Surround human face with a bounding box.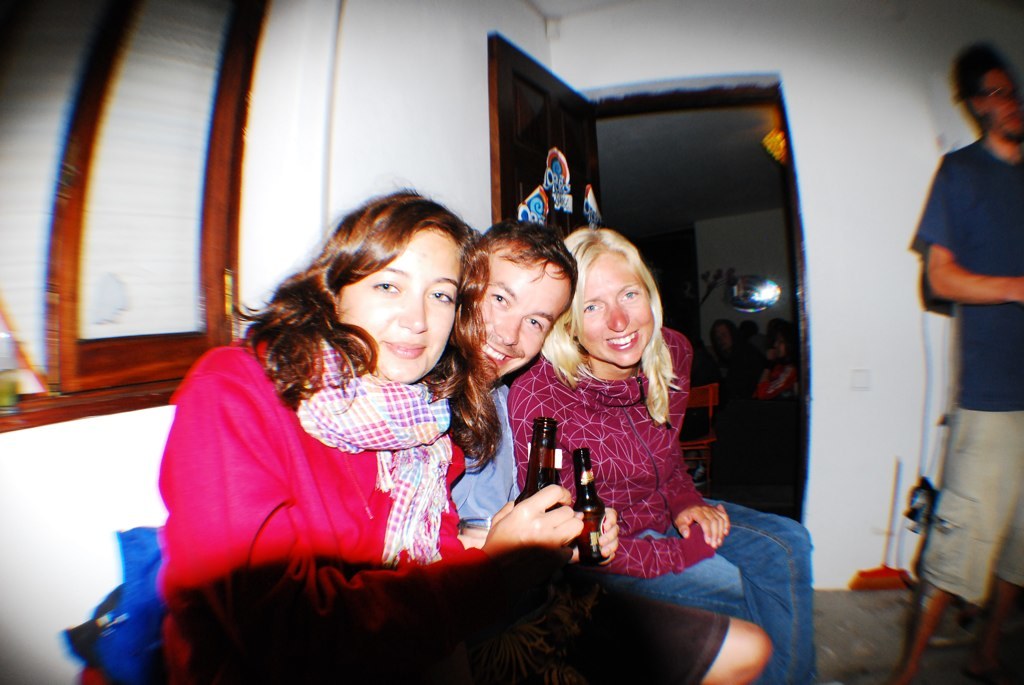
988/72/1023/146.
